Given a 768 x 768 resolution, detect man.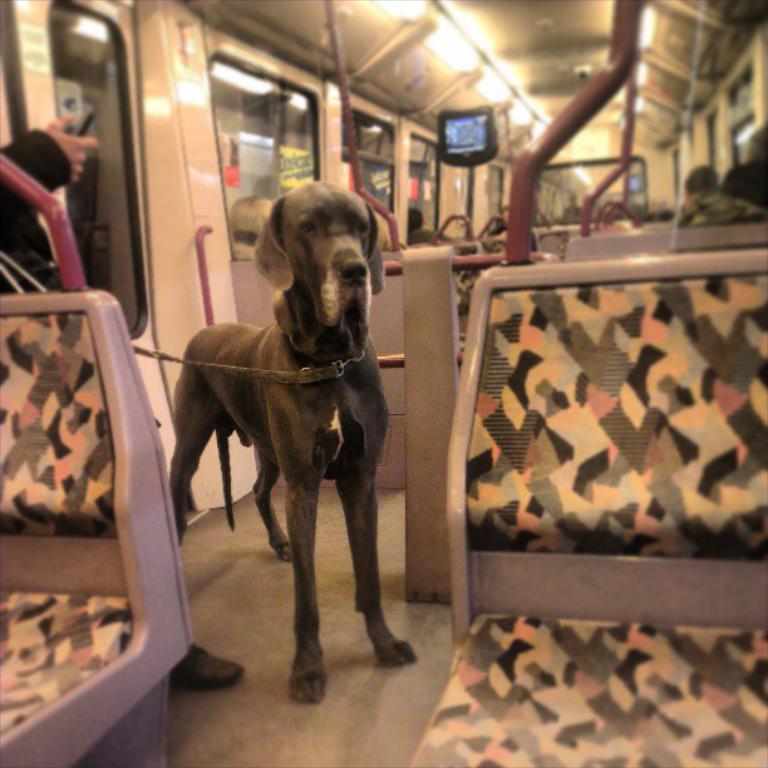
region(0, 105, 248, 686).
